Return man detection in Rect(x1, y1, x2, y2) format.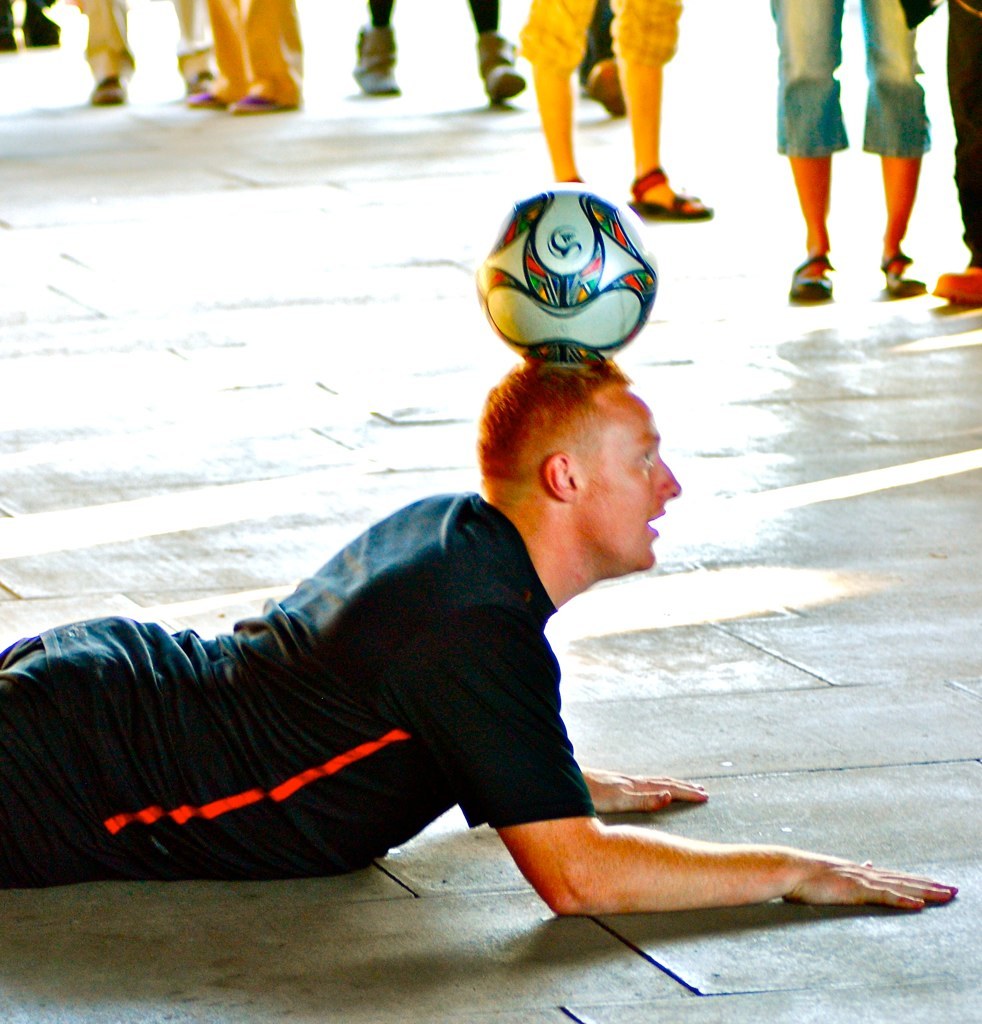
Rect(81, 0, 203, 114).
